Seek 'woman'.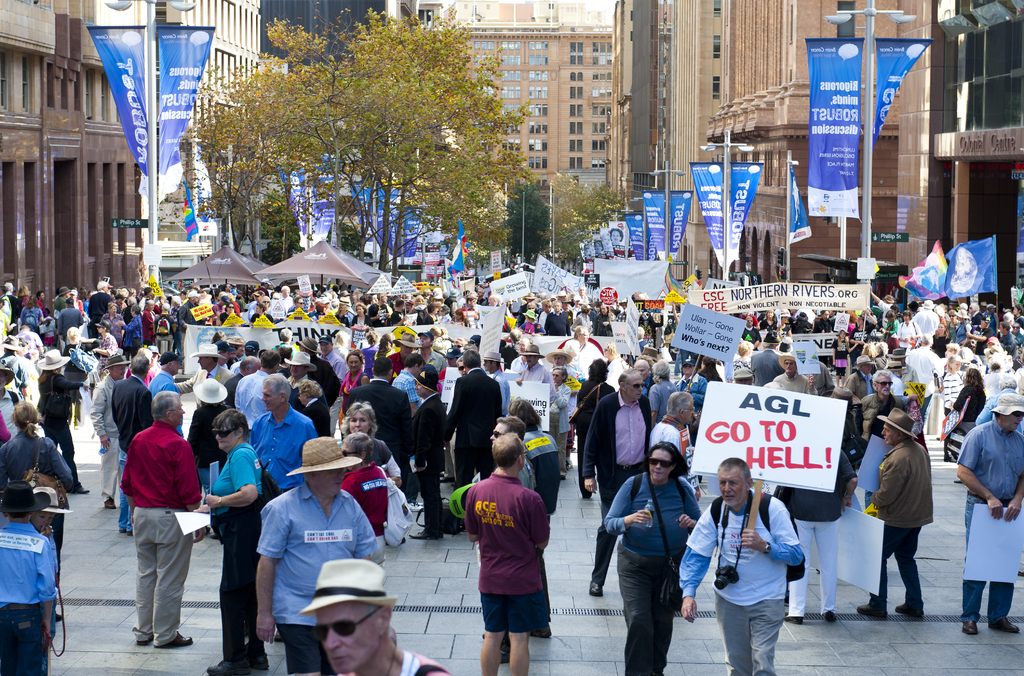
Rect(877, 309, 900, 342).
